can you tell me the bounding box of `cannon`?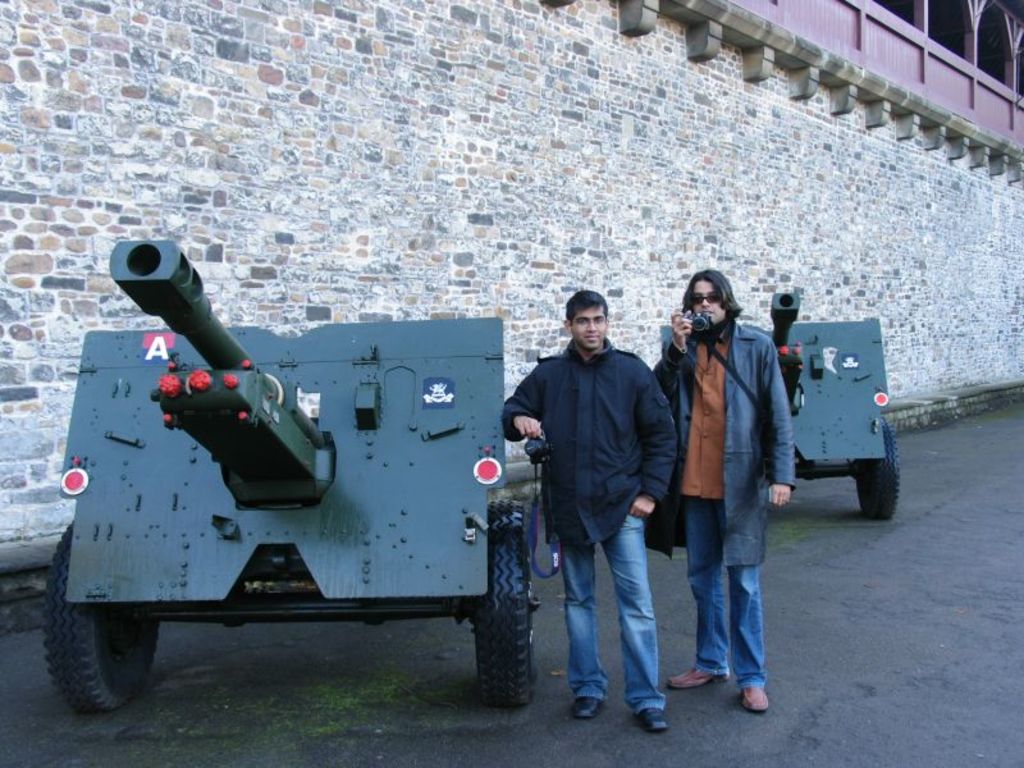
[left=660, top=285, right=899, bottom=518].
